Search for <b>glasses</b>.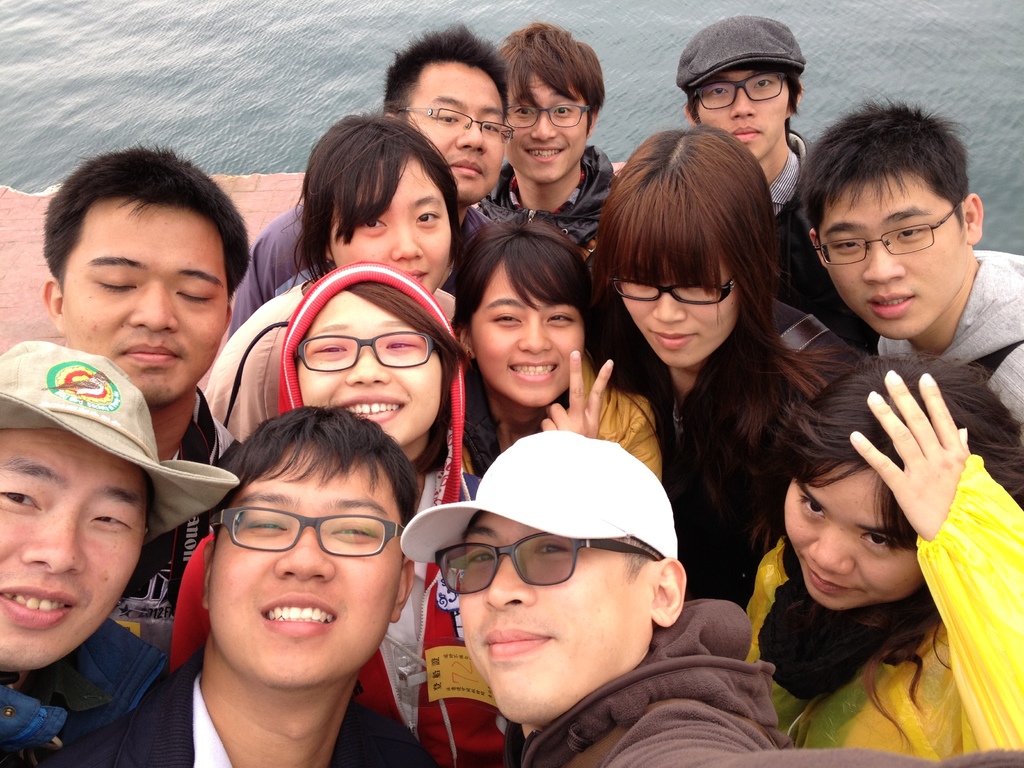
Found at [286,332,436,371].
